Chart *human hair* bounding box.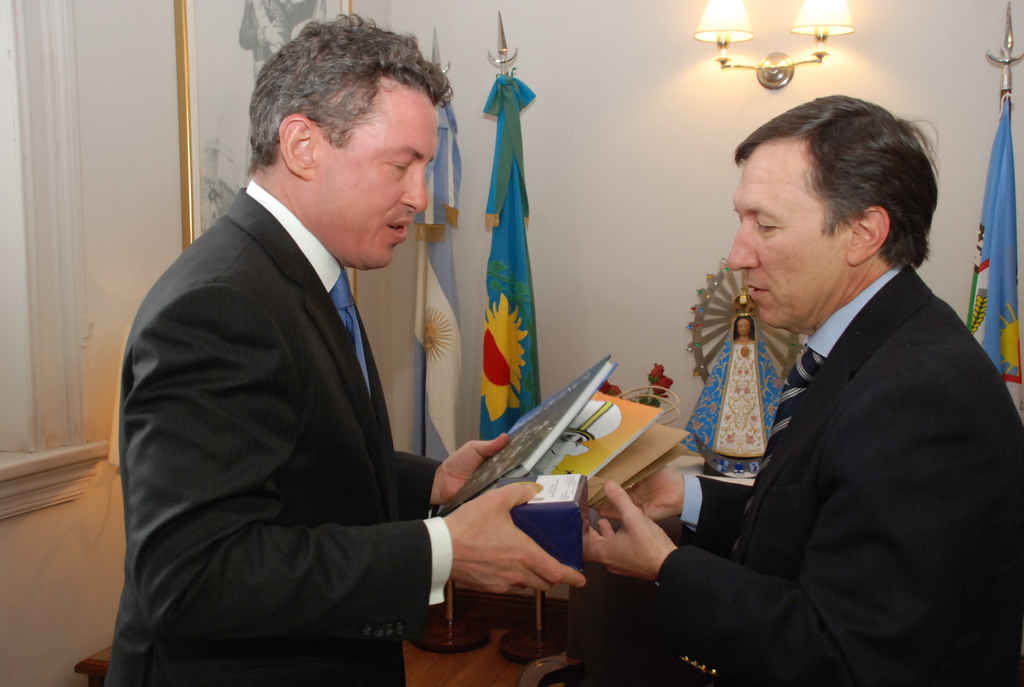
Charted: {"x1": 721, "y1": 102, "x2": 924, "y2": 282}.
